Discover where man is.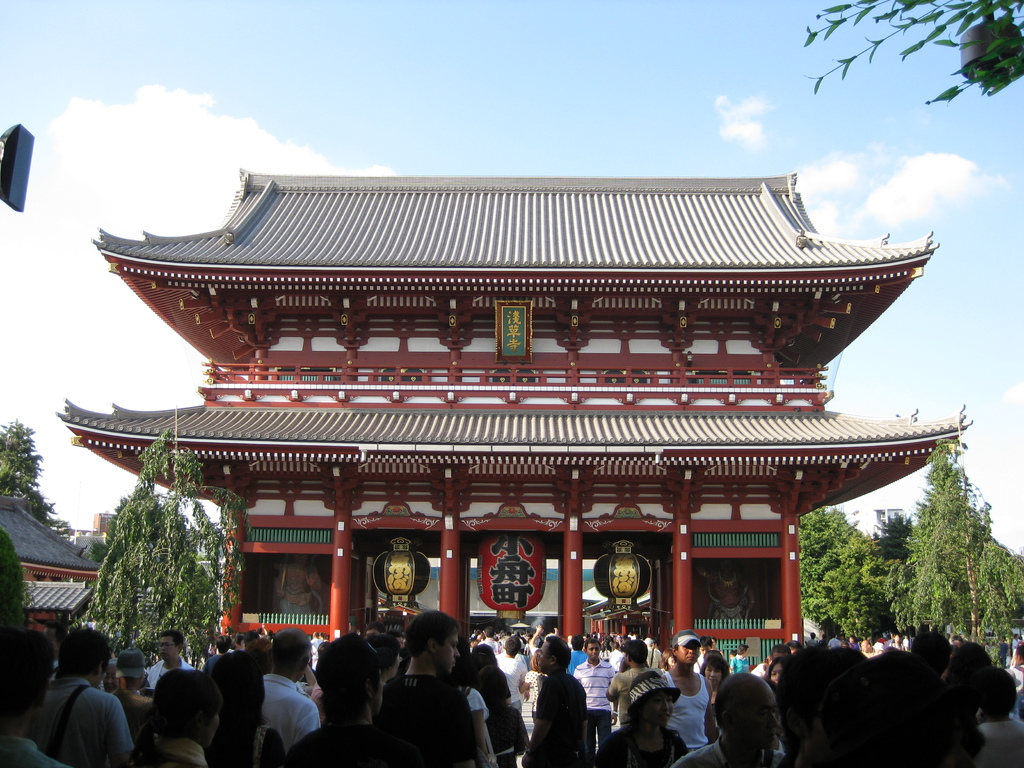
Discovered at 204/636/228/677.
